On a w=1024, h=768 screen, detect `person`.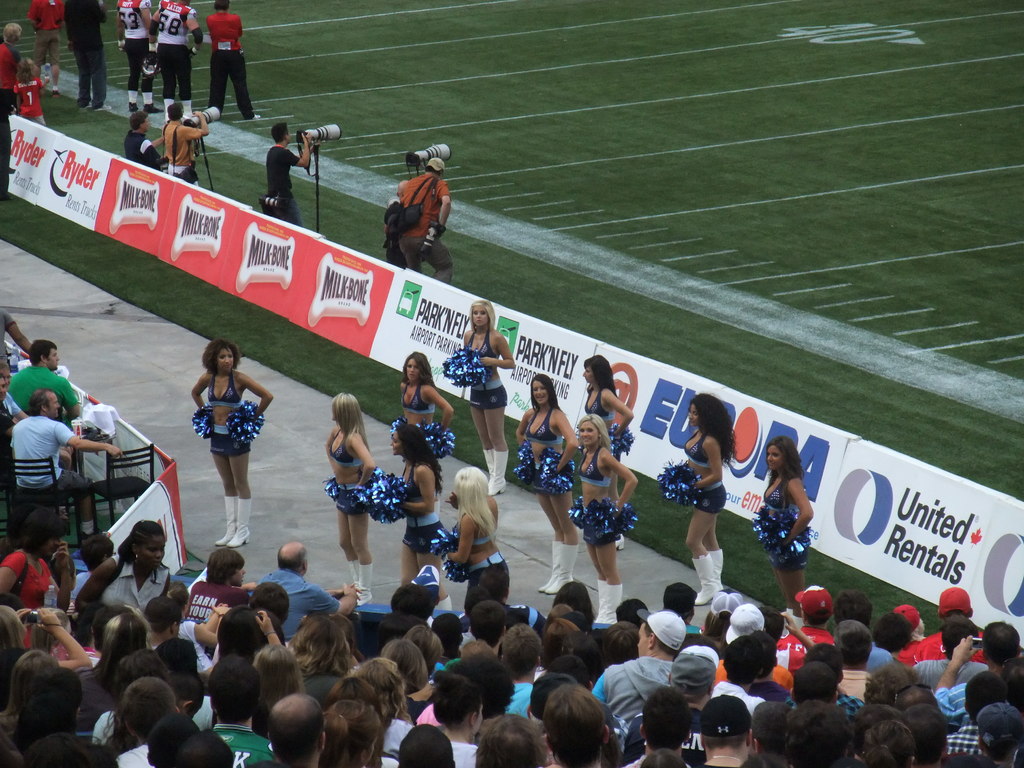
pyautogui.locateOnScreen(901, 703, 954, 767).
